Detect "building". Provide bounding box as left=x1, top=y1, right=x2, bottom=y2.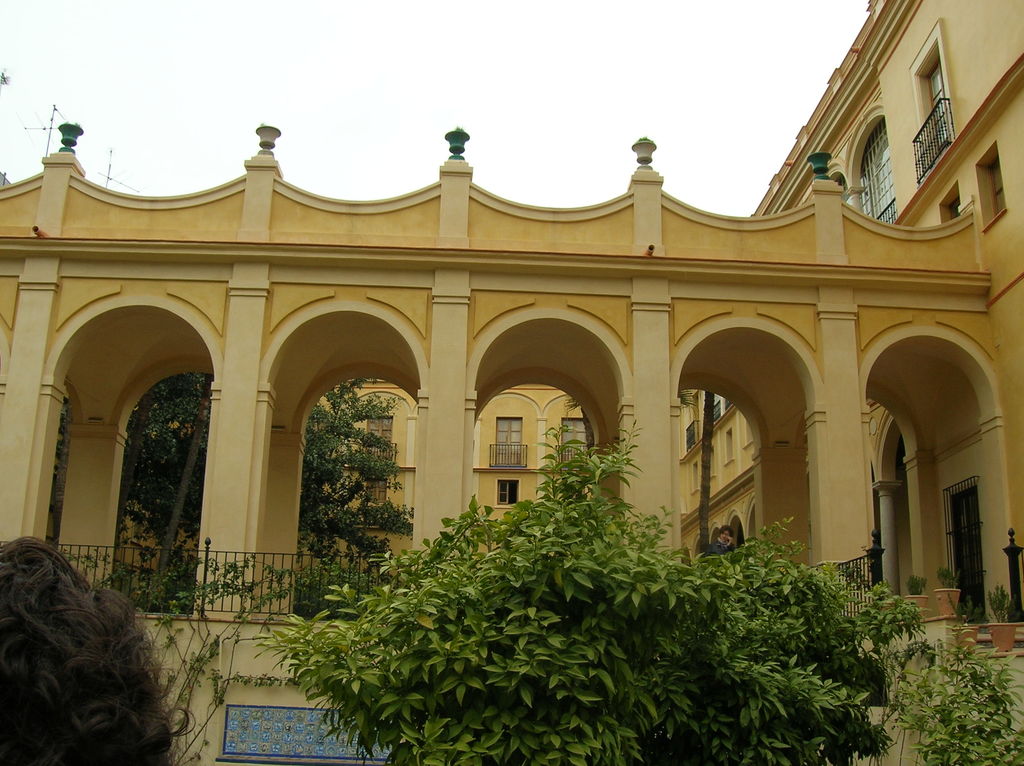
left=1, top=0, right=1023, bottom=759.
